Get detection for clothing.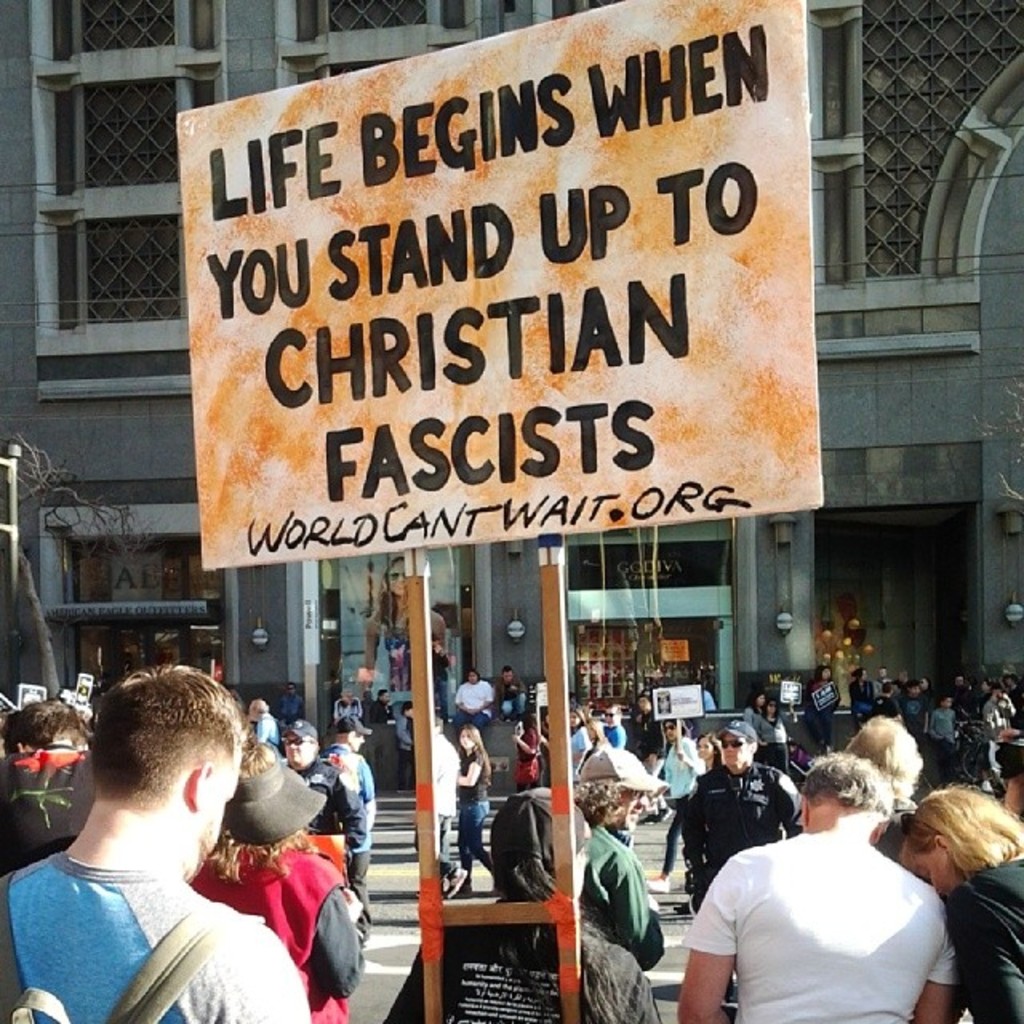
Detection: region(493, 675, 523, 717).
